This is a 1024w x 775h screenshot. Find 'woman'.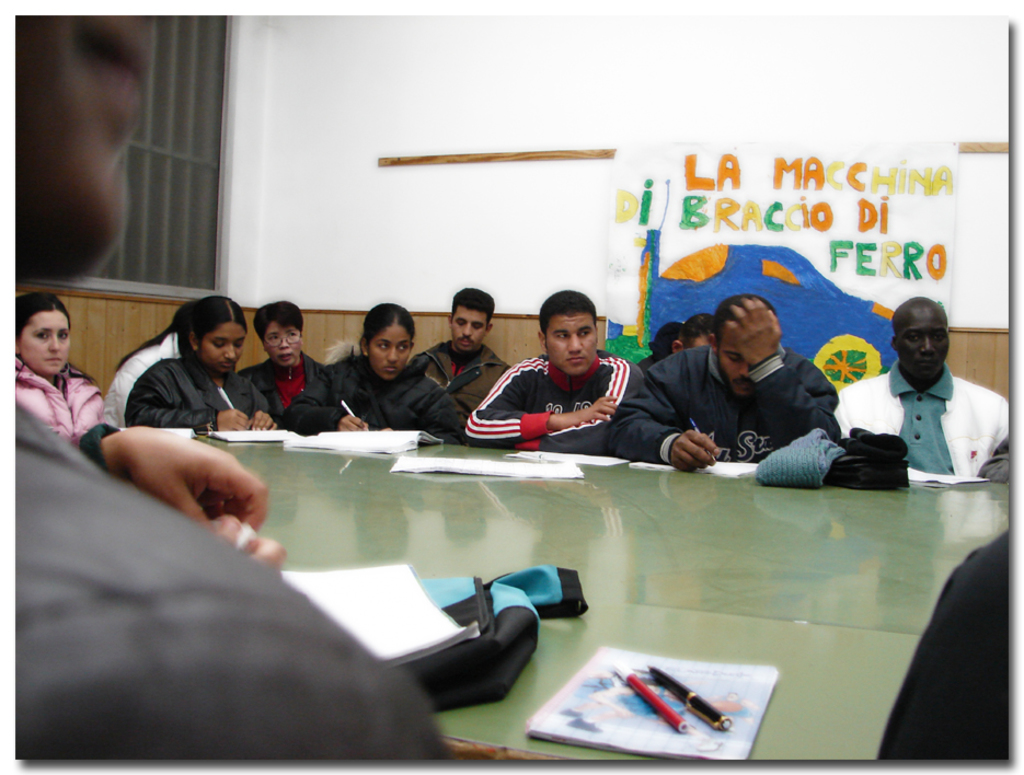
Bounding box: {"x1": 18, "y1": 291, "x2": 107, "y2": 447}.
